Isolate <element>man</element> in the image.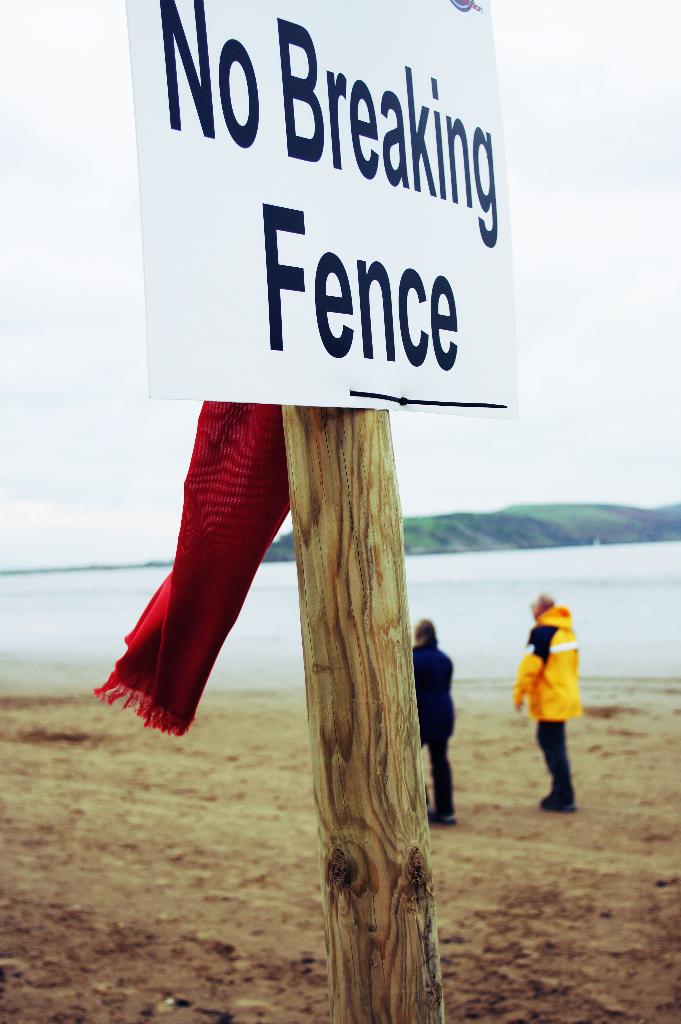
Isolated region: detection(410, 615, 454, 825).
